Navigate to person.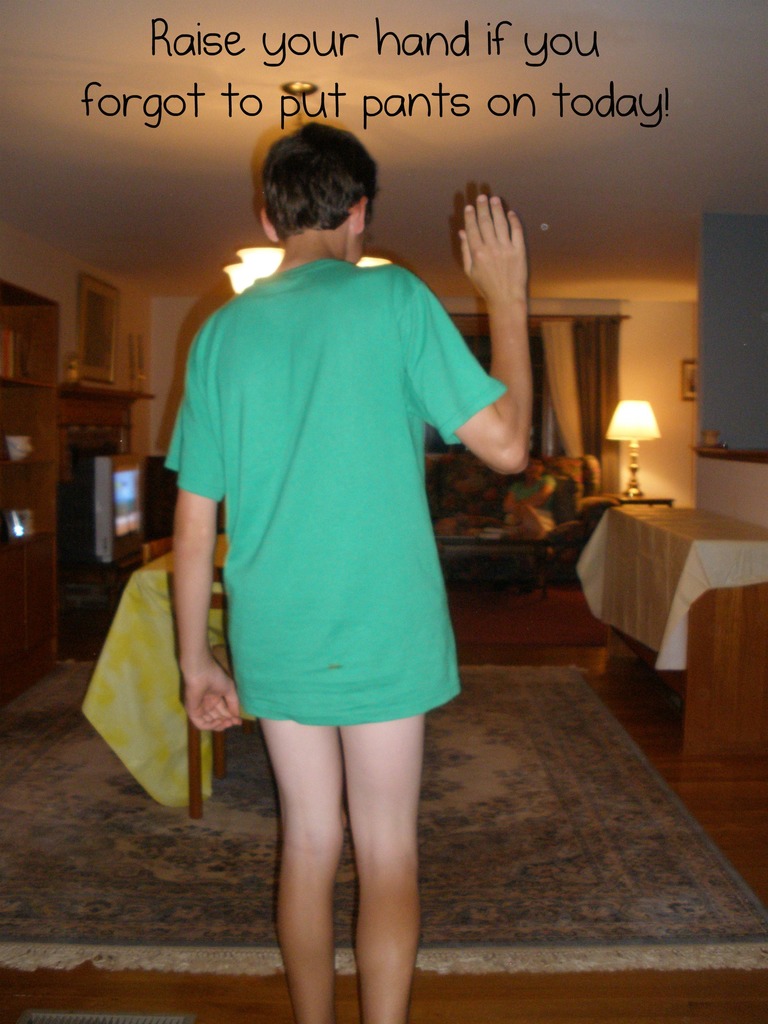
Navigation target: [502,454,555,583].
